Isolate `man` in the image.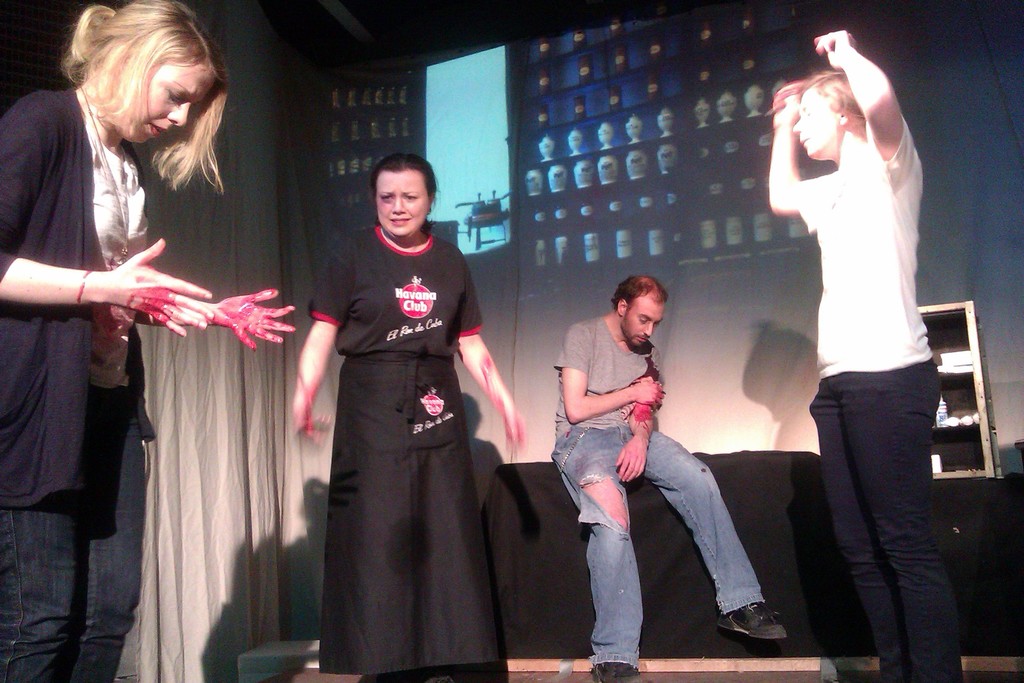
Isolated region: locate(544, 252, 758, 652).
